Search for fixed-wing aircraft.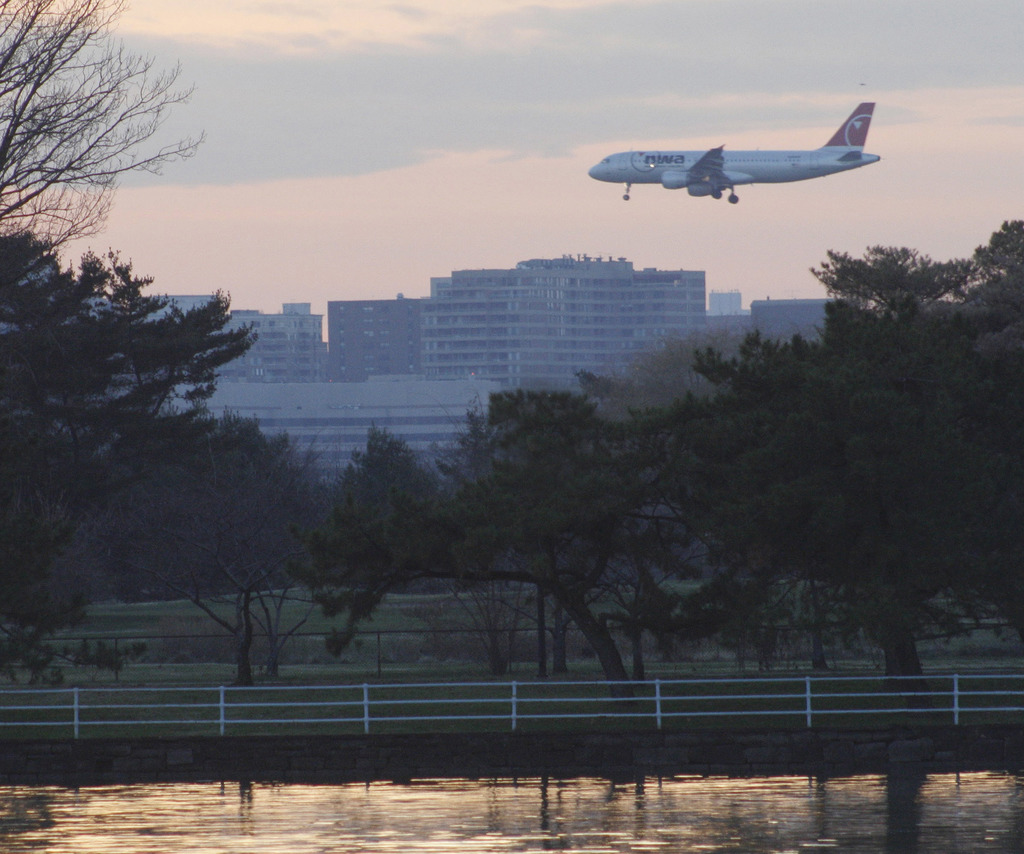
Found at [left=588, top=100, right=881, bottom=202].
